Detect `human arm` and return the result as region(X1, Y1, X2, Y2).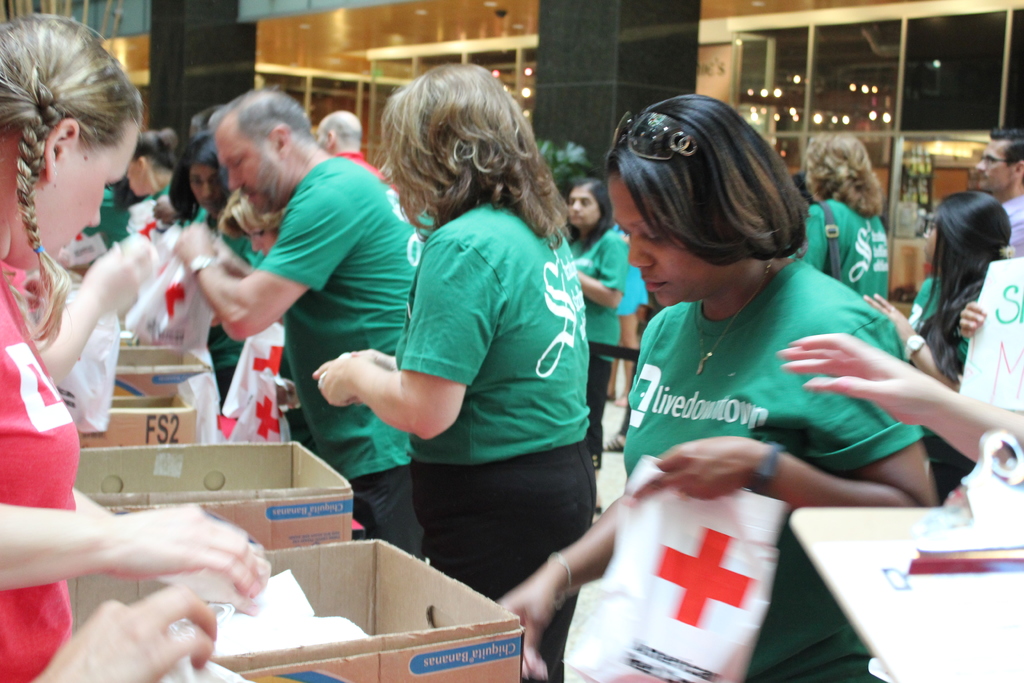
region(20, 580, 230, 682).
